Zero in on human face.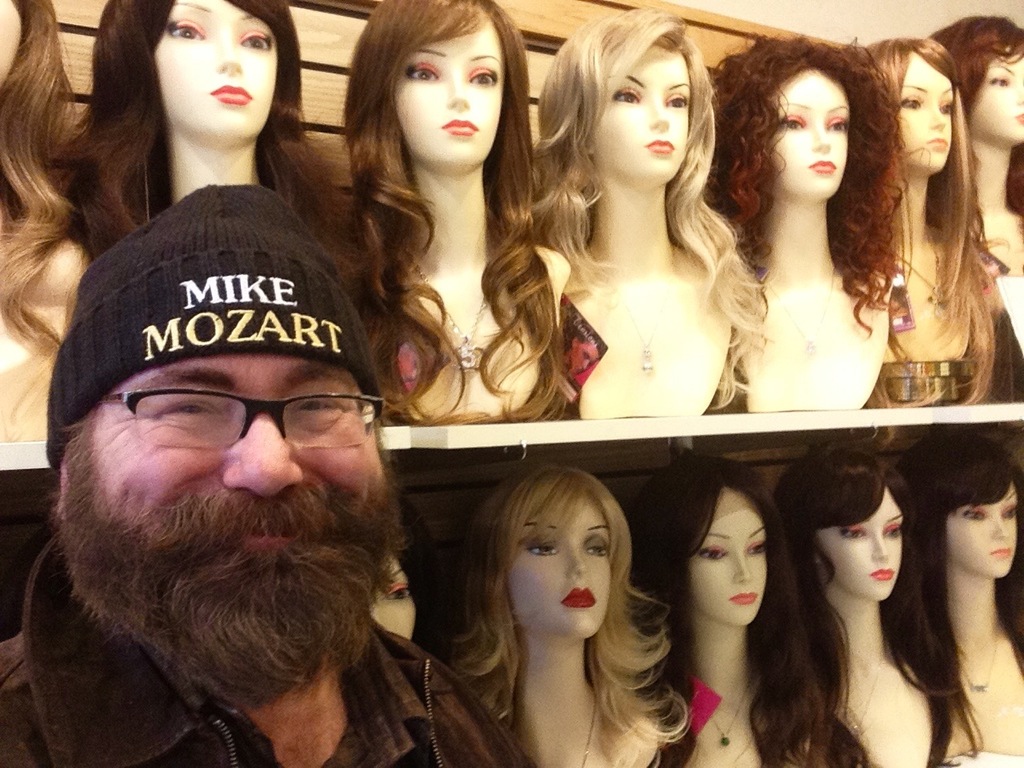
Zeroed in: region(370, 558, 414, 634).
